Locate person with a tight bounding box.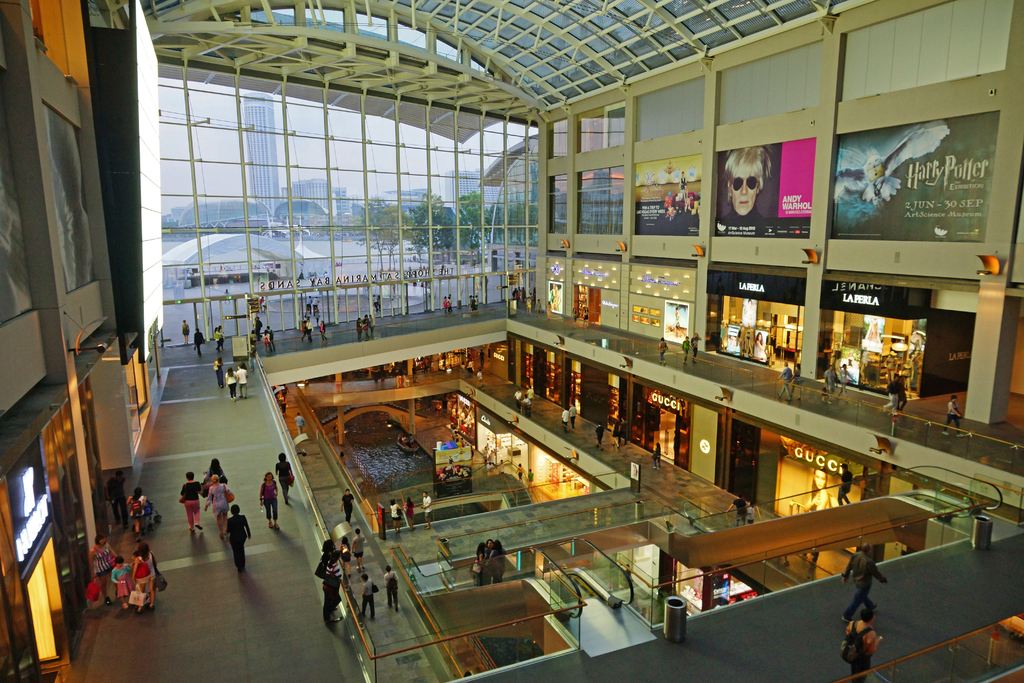
{"left": 689, "top": 329, "right": 703, "bottom": 363}.
